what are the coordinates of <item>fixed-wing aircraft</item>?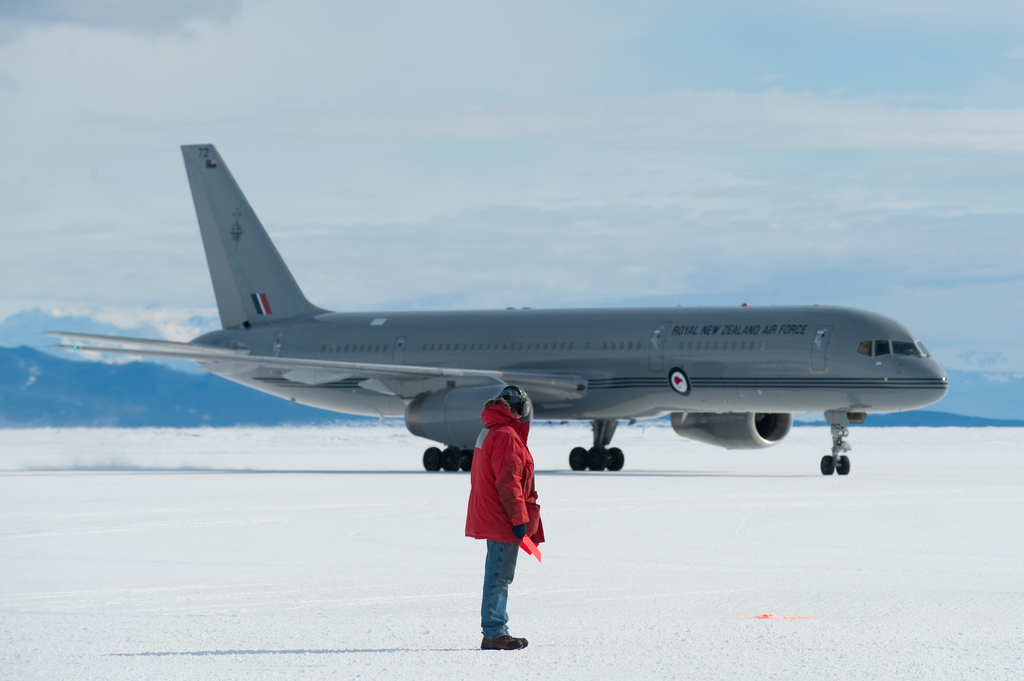
locate(40, 141, 947, 475).
